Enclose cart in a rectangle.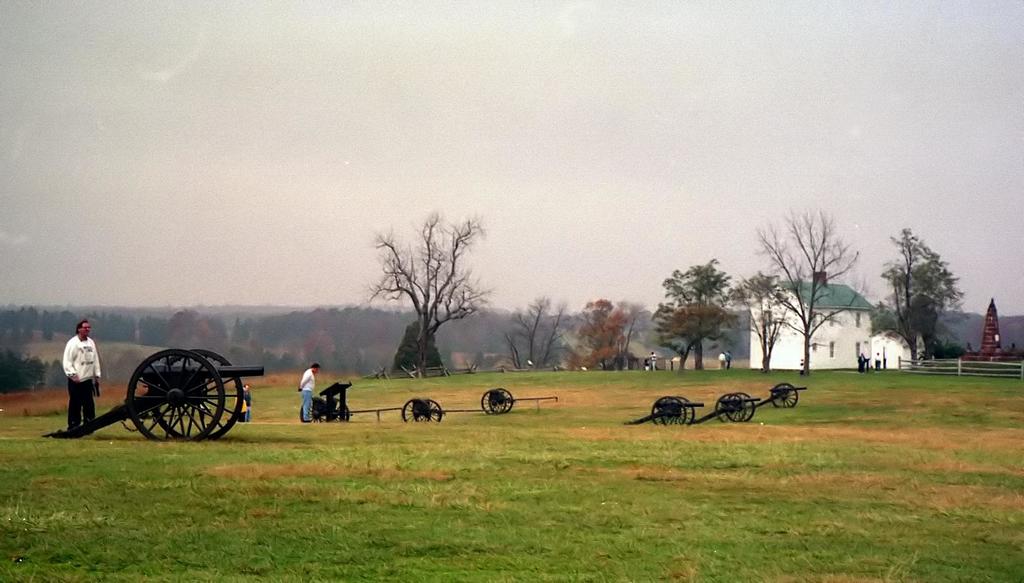
40 344 265 444.
